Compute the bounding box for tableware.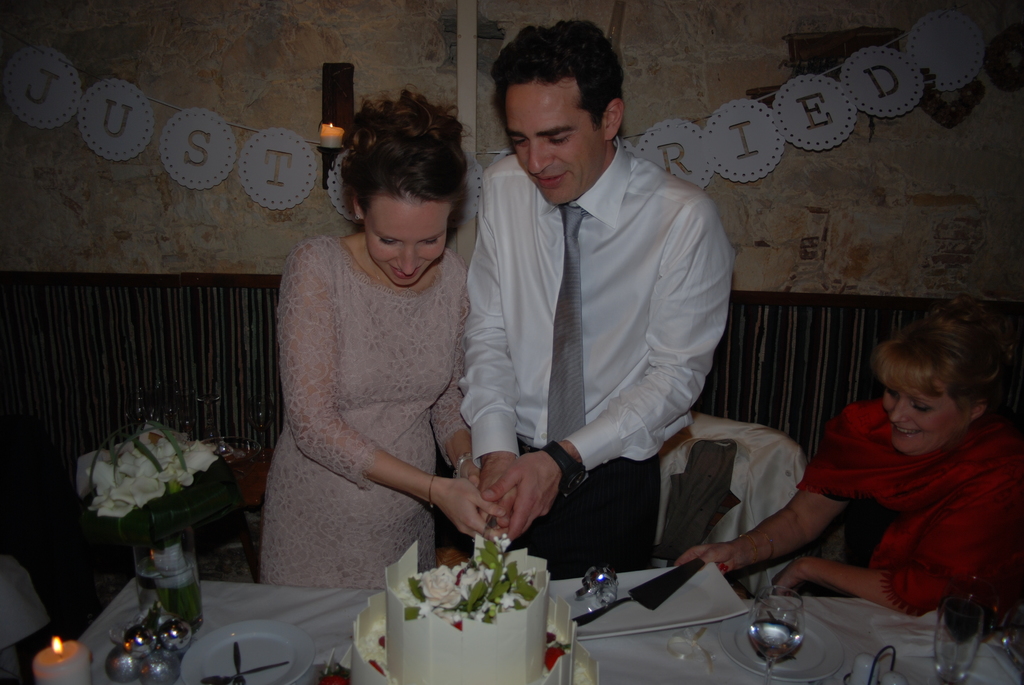
box=[545, 557, 745, 645].
